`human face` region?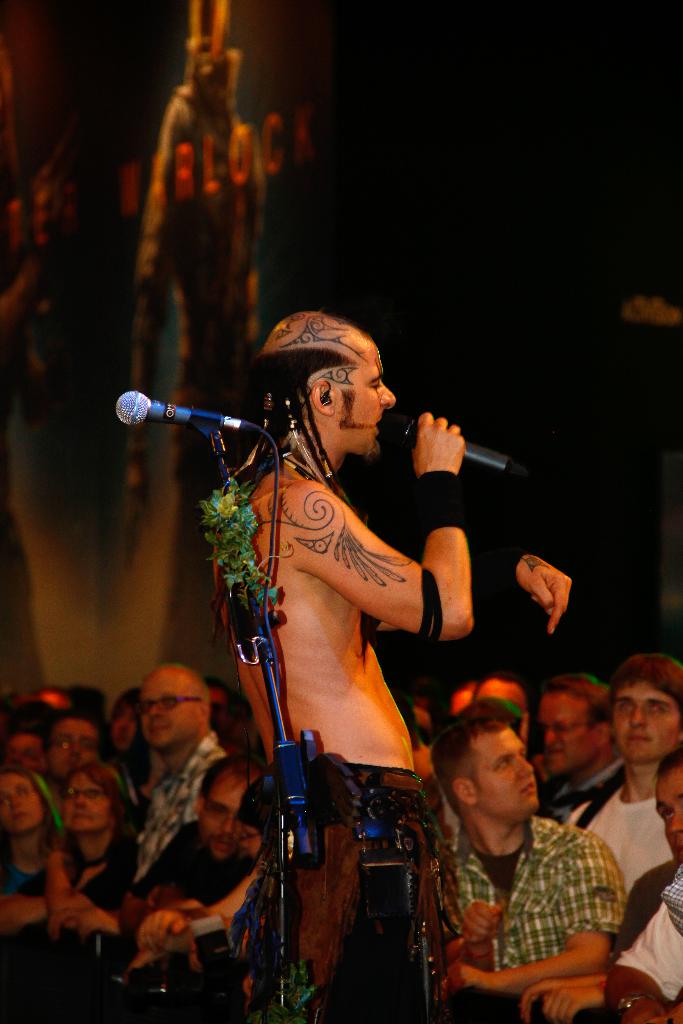
(left=3, top=728, right=42, bottom=772)
